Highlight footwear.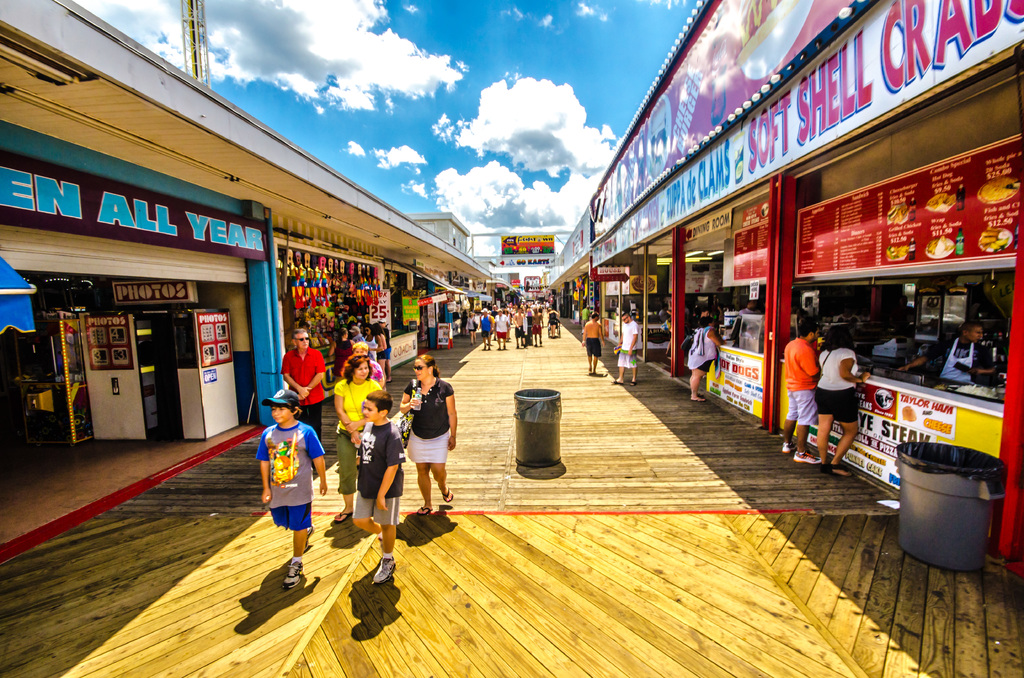
Highlighted region: 609,376,622,385.
